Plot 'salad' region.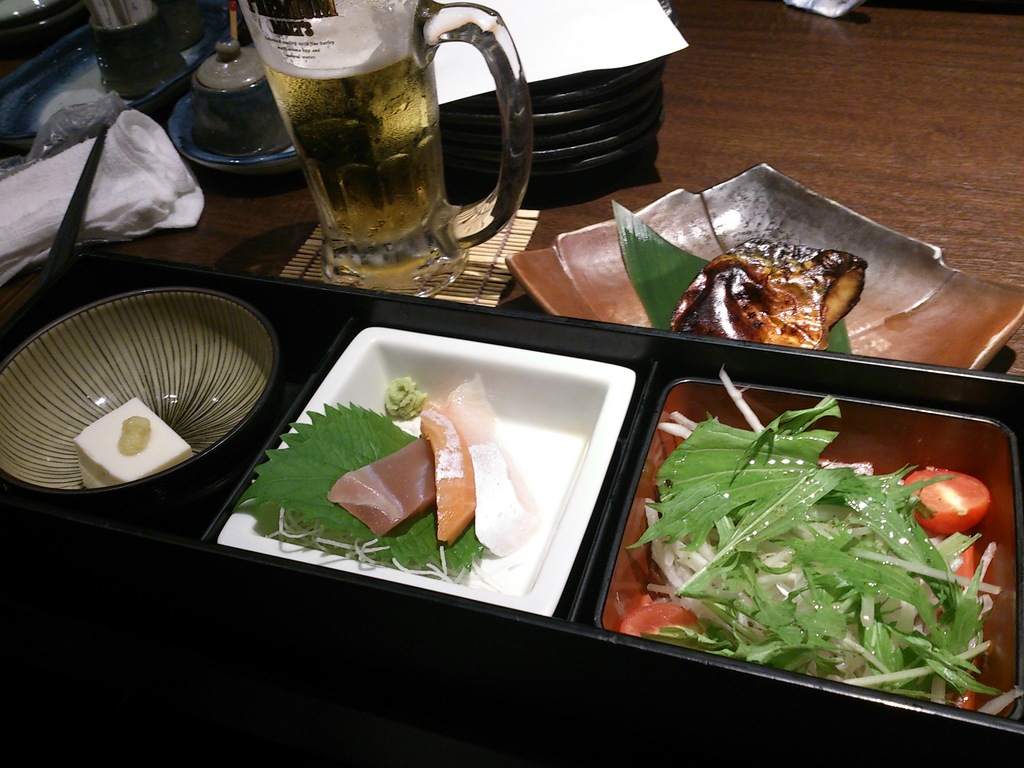
Plotted at 610/365/1023/717.
